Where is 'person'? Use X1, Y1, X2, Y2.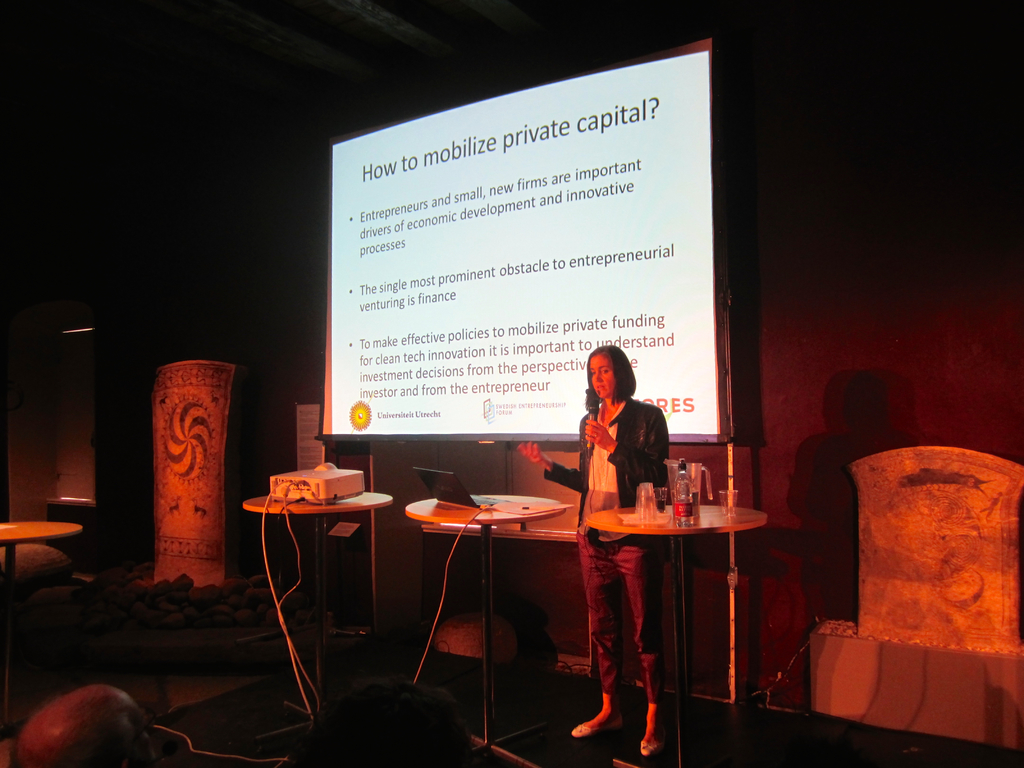
0, 676, 189, 767.
